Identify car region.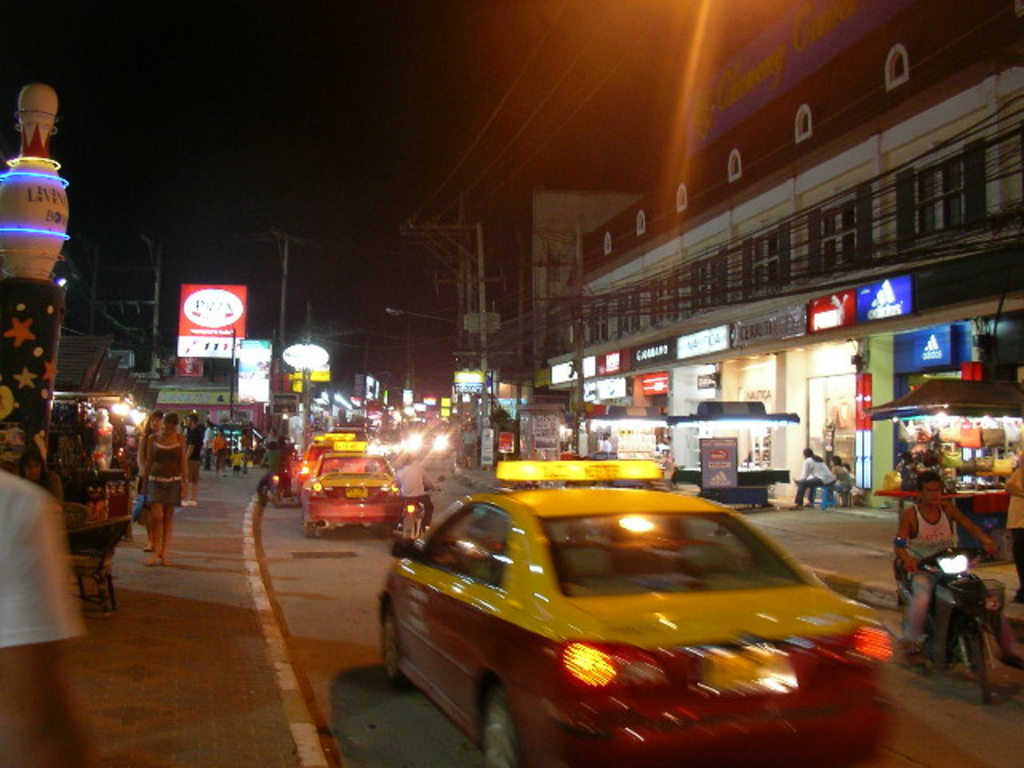
Region: (378,456,902,766).
